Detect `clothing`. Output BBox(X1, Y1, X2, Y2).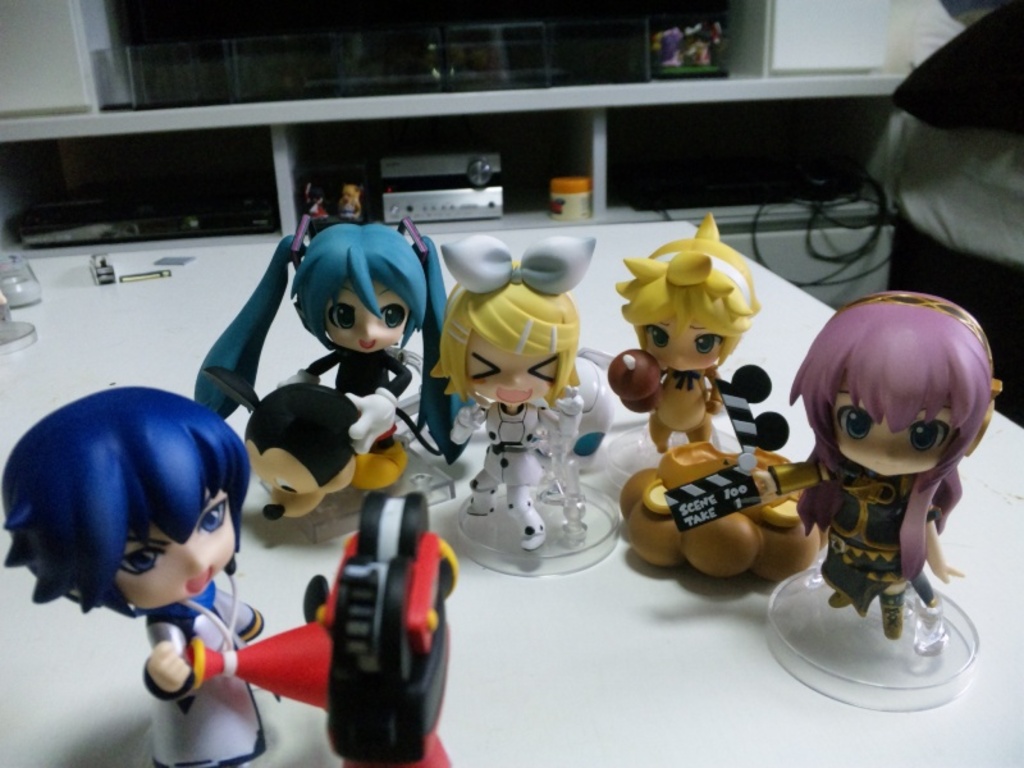
BBox(644, 358, 718, 447).
